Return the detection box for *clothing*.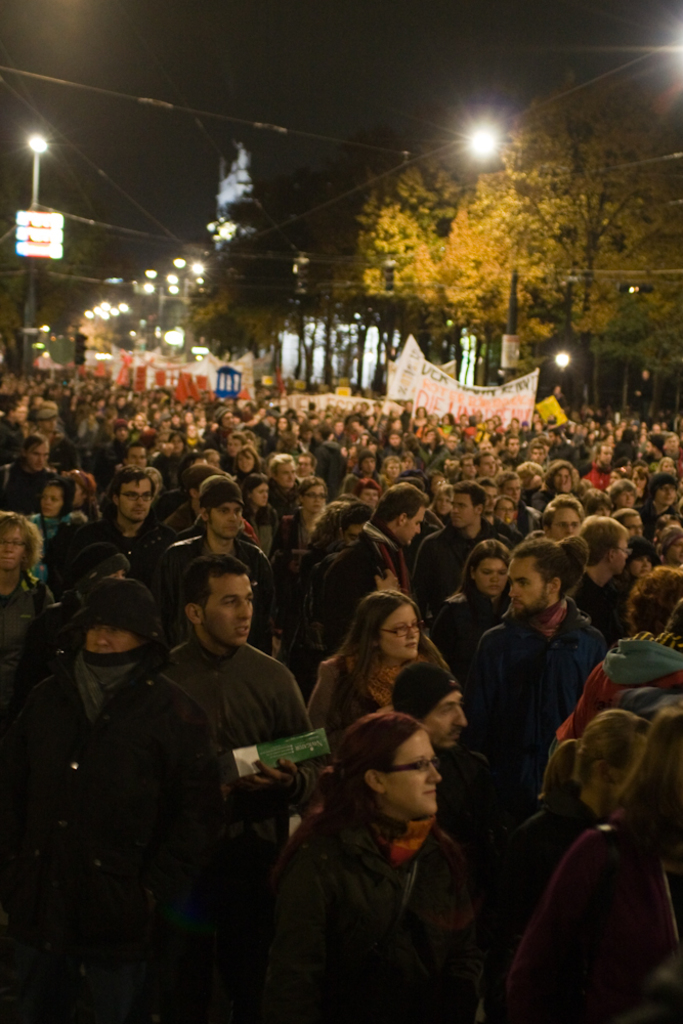
rect(27, 657, 226, 998).
